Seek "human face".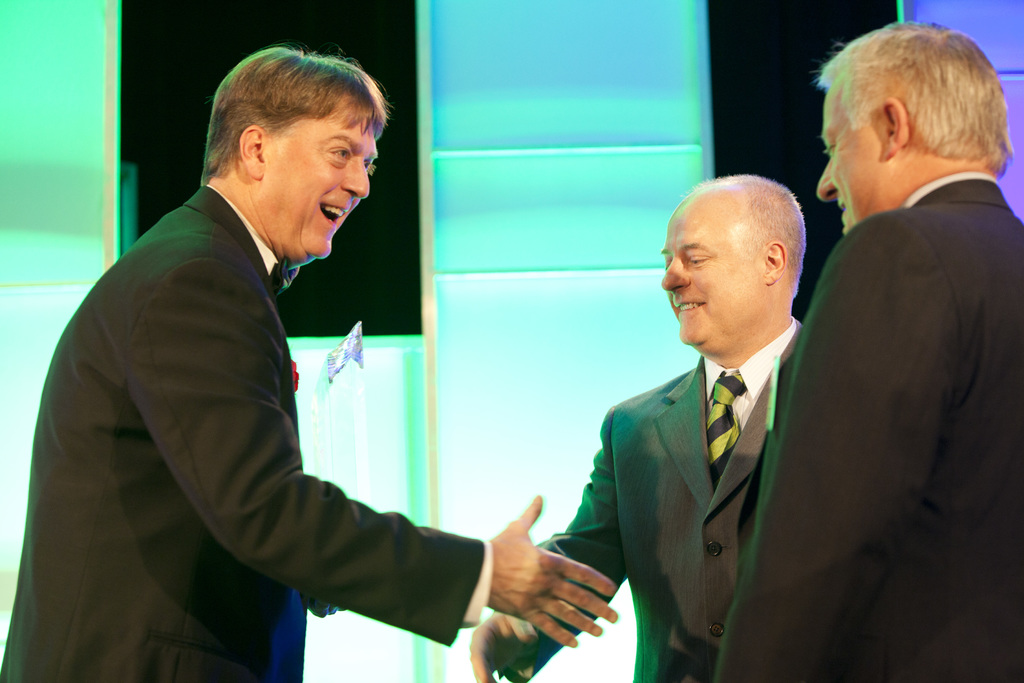
select_region(817, 94, 879, 234).
